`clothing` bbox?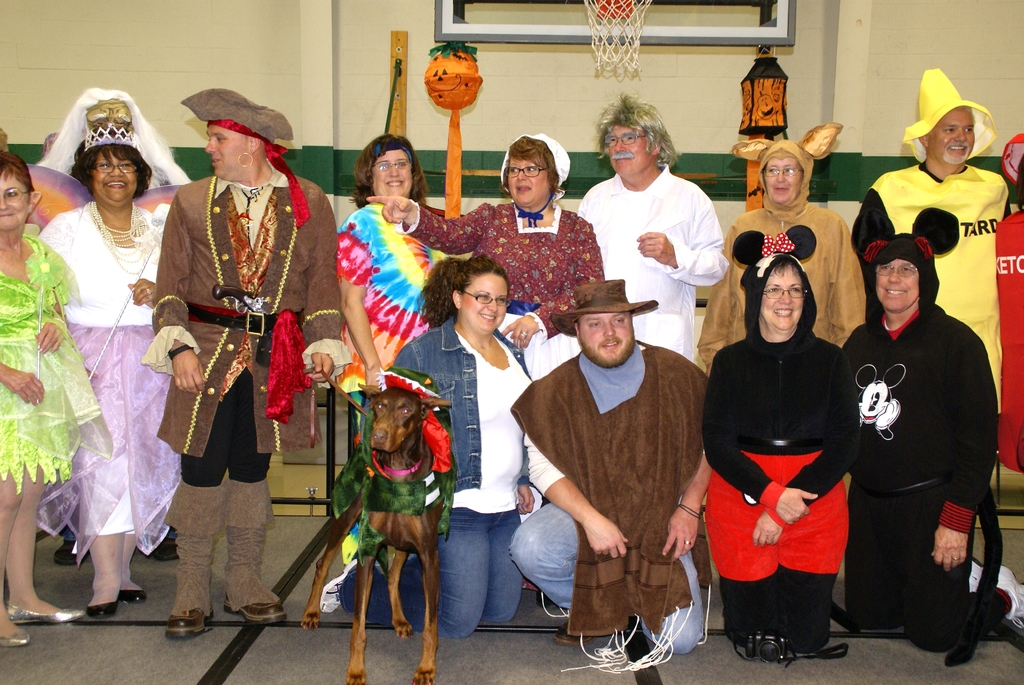
378, 333, 518, 631
